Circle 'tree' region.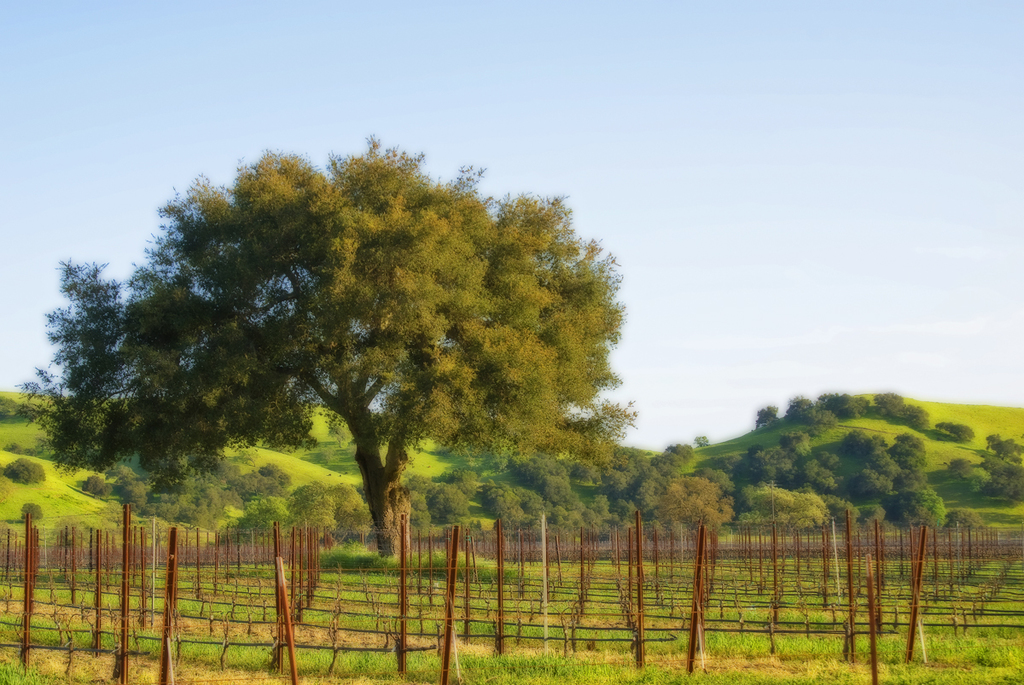
Region: detection(633, 441, 652, 472).
